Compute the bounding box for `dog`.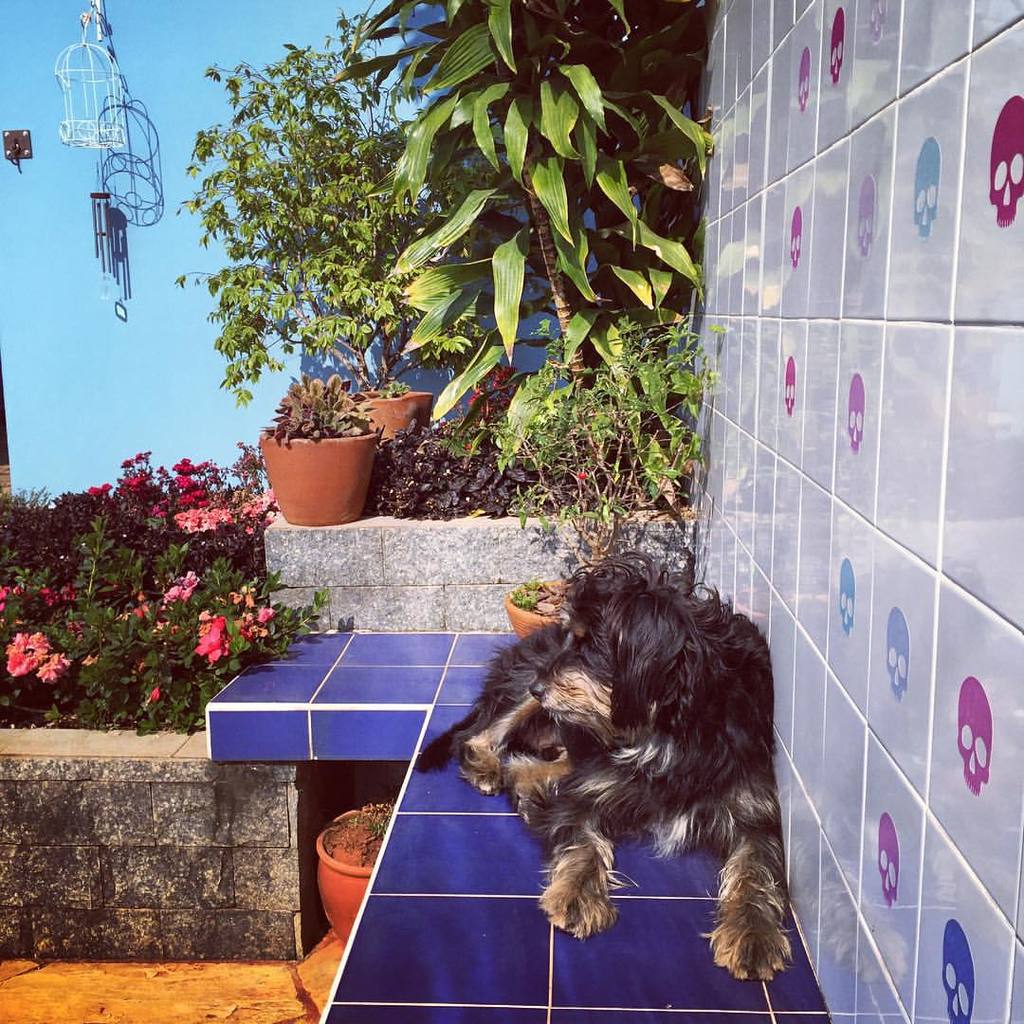
(x1=412, y1=545, x2=792, y2=988).
